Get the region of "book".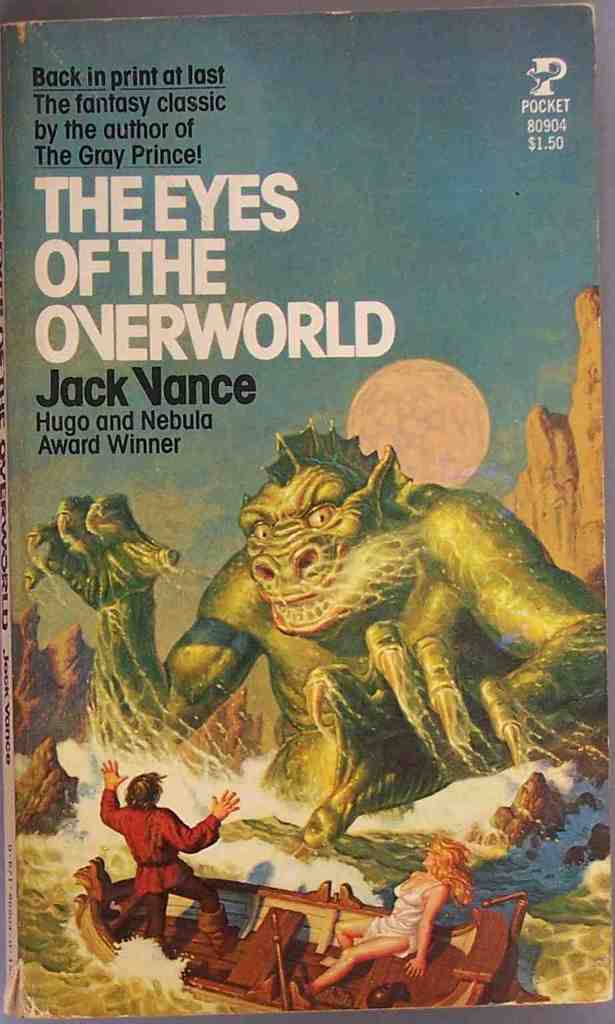
(5, 12, 584, 845).
